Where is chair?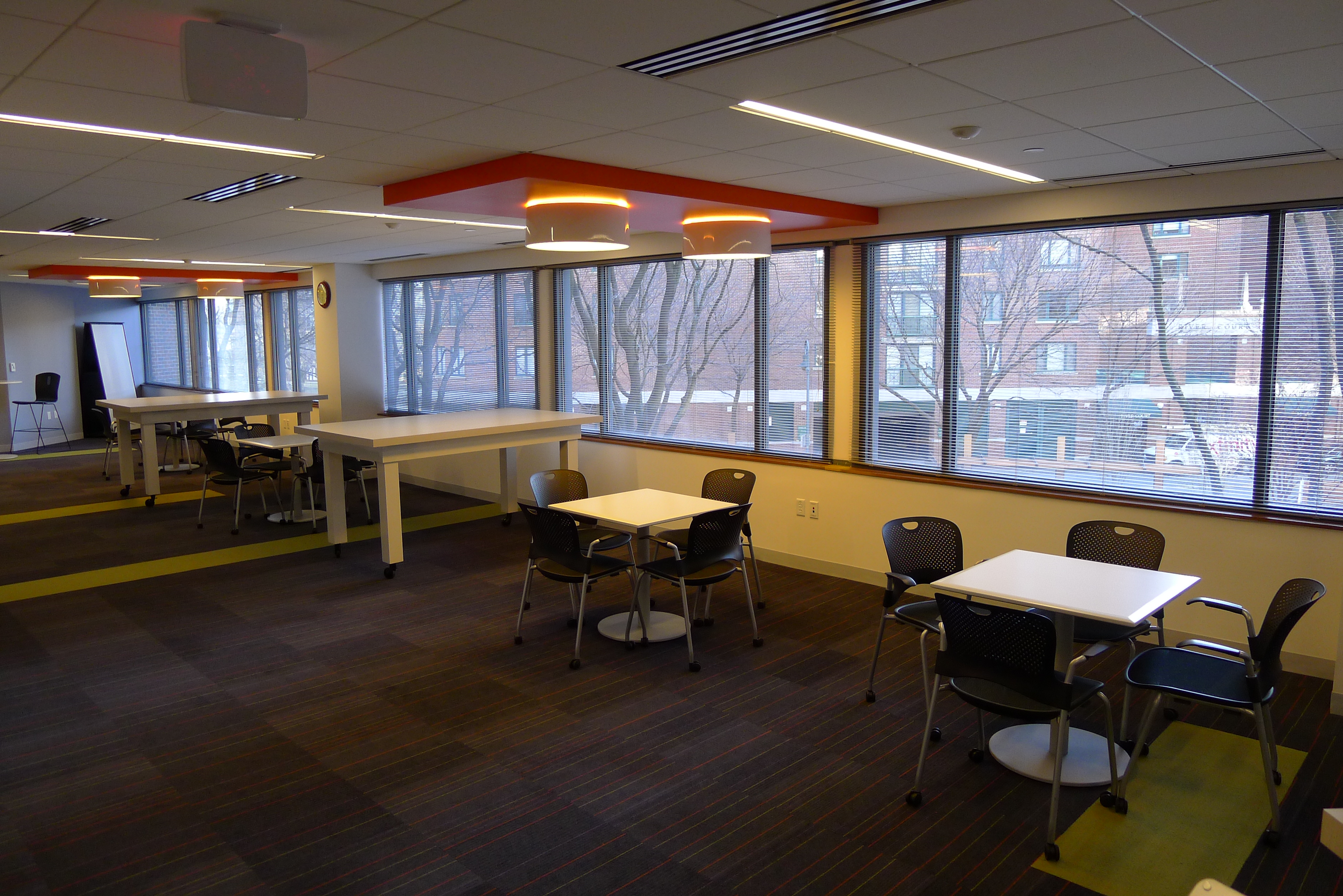
Rect(230, 165, 274, 220).
